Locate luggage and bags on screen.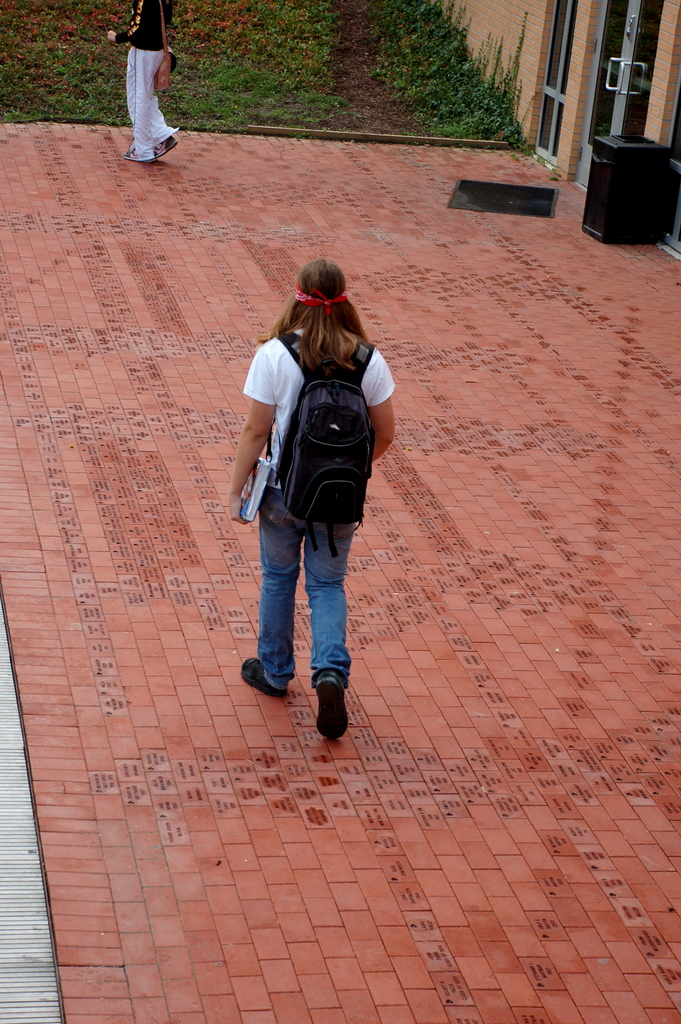
On screen at left=244, top=356, right=379, bottom=537.
